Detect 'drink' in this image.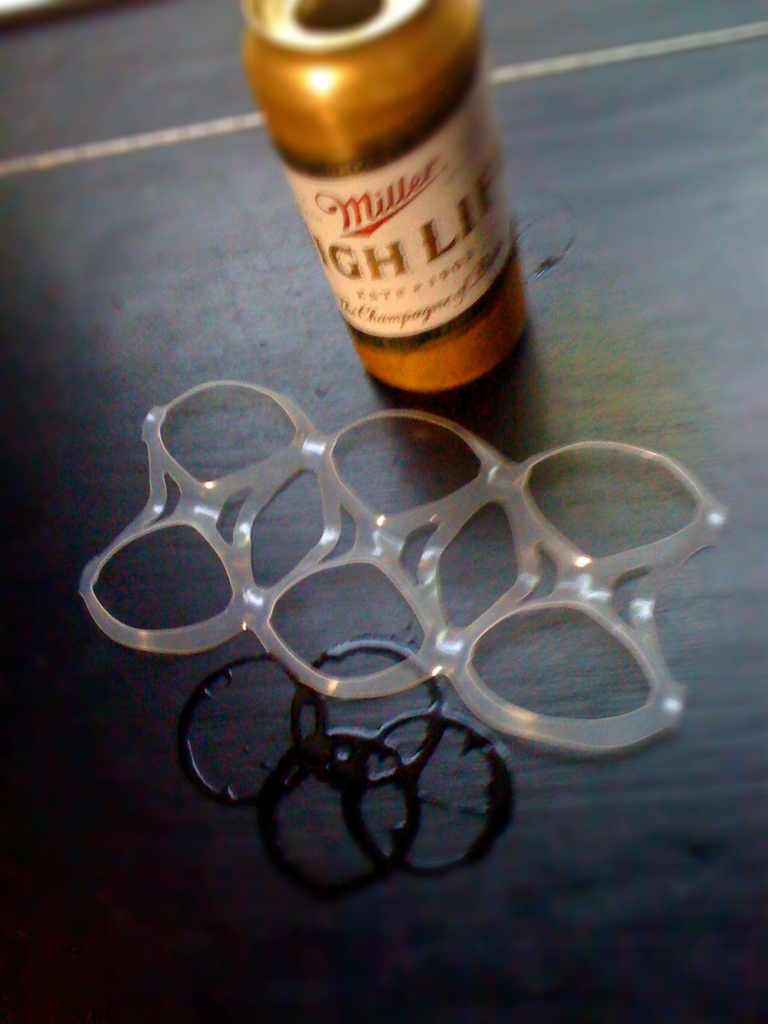
Detection: Rect(255, 18, 524, 397).
